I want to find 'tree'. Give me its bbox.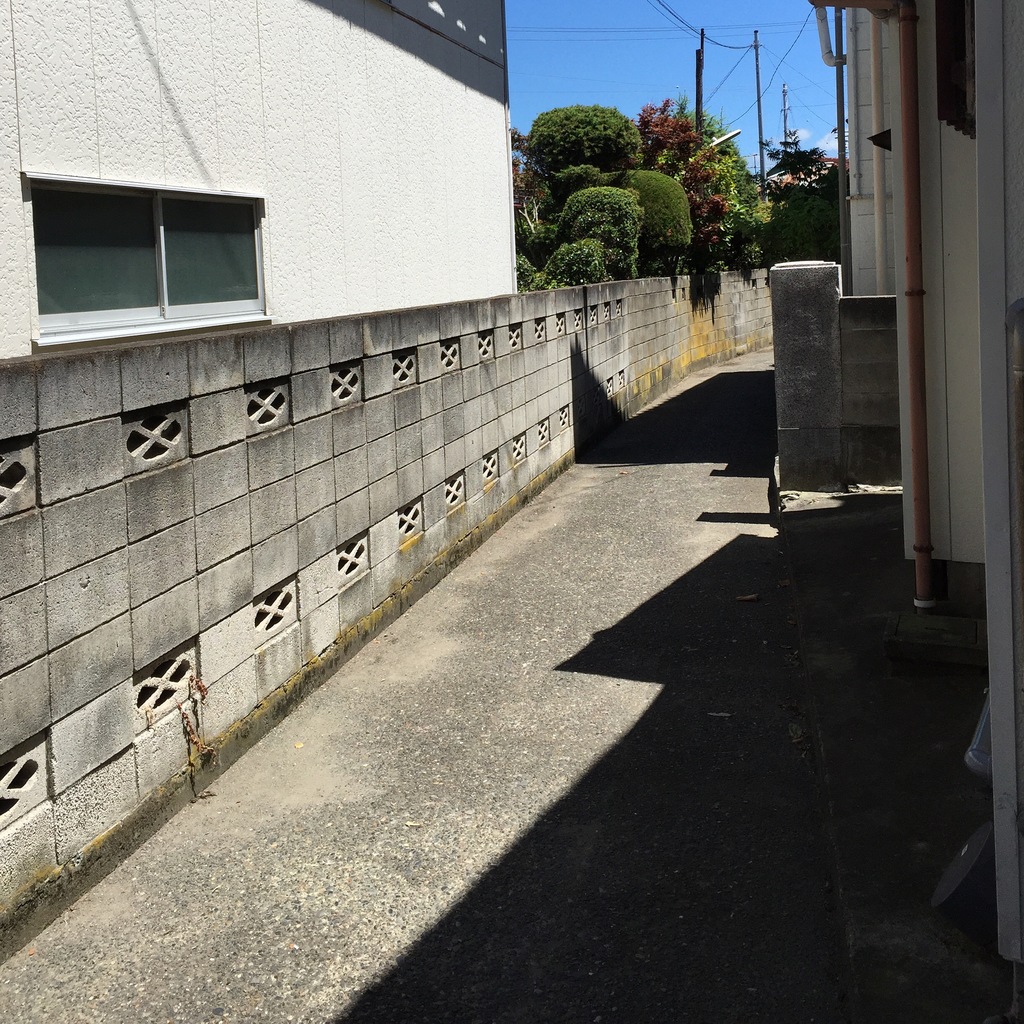
select_region(758, 129, 828, 227).
